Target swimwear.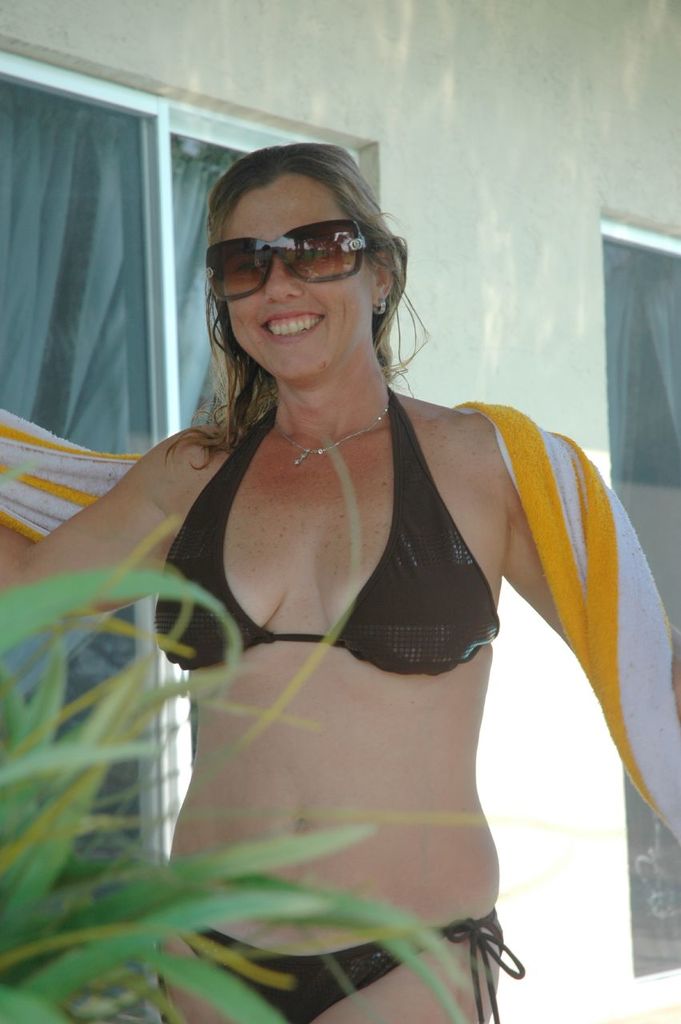
Target region: [x1=153, y1=402, x2=501, y2=678].
